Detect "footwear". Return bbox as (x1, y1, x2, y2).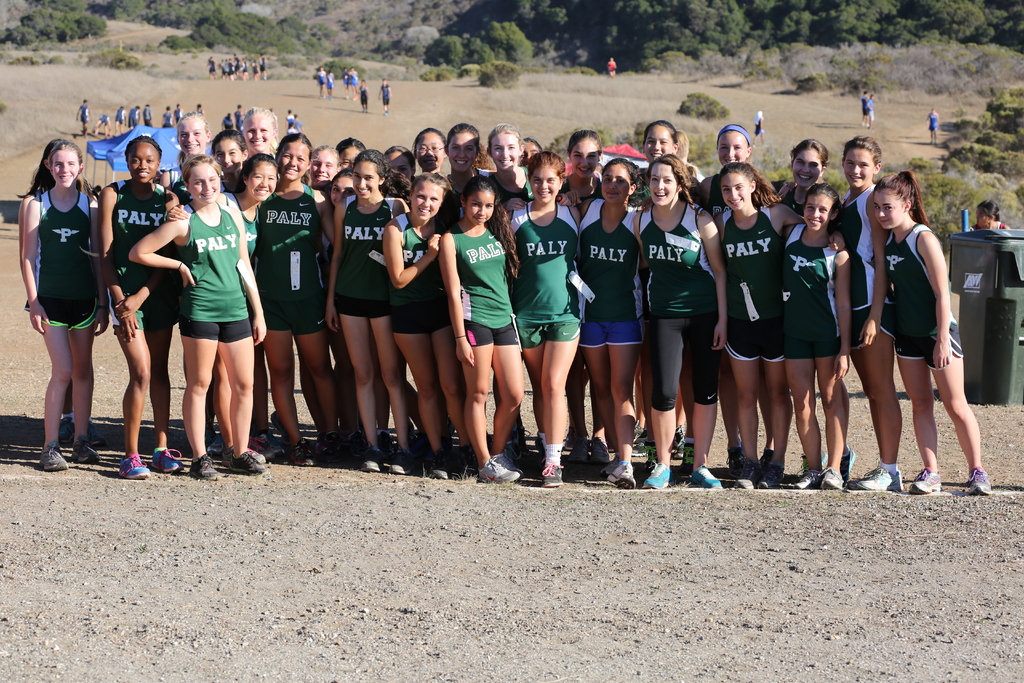
(790, 465, 822, 489).
